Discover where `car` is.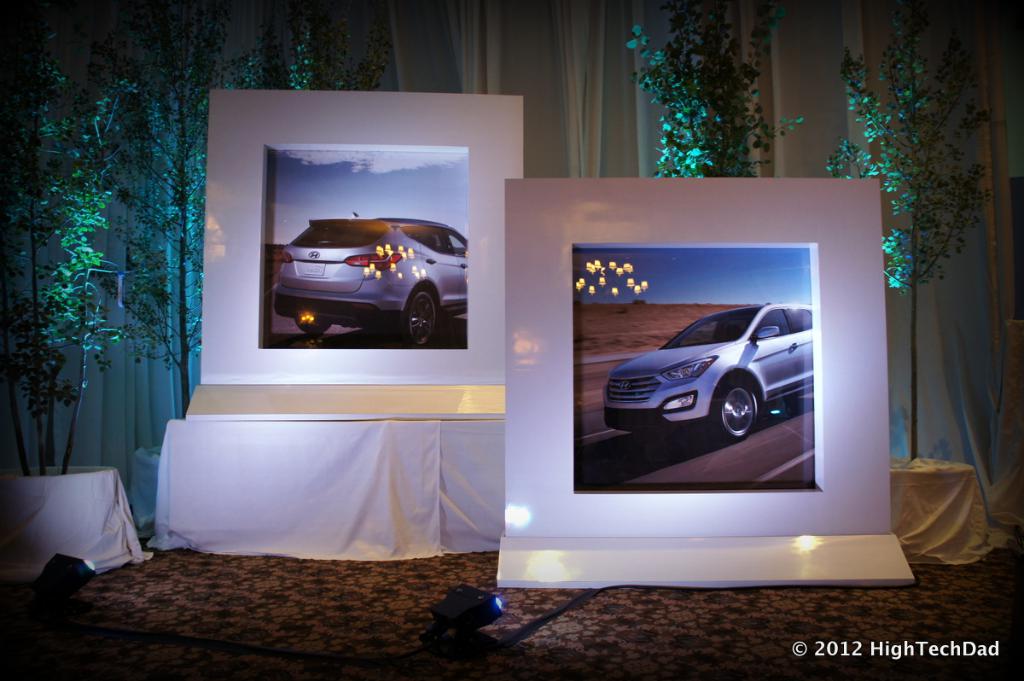
Discovered at select_region(602, 305, 812, 446).
